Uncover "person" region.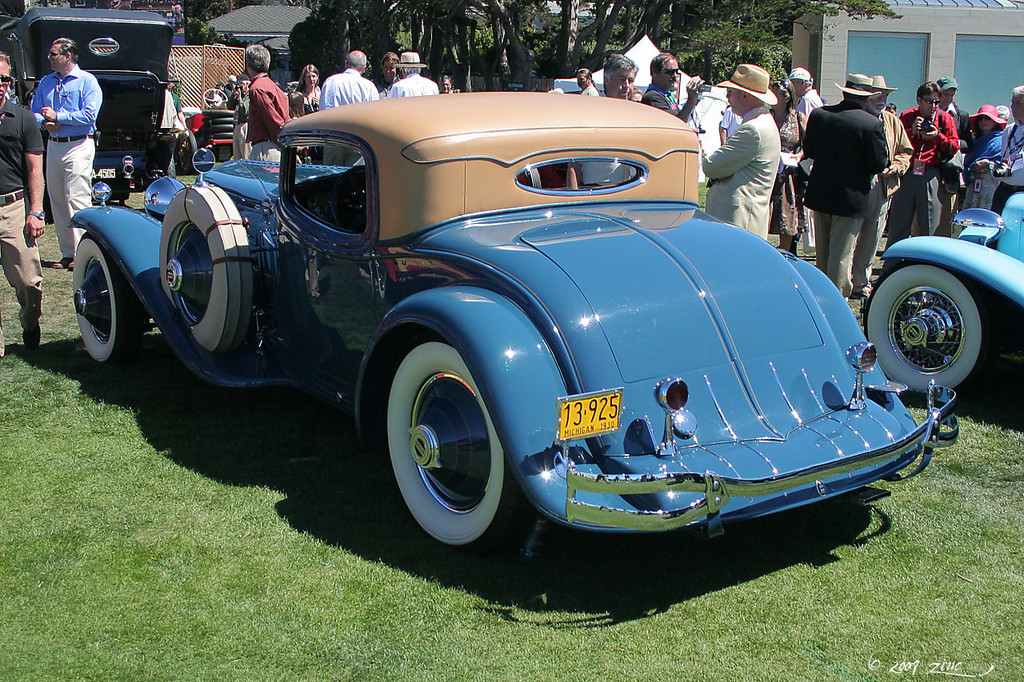
Uncovered: [635, 51, 705, 133].
